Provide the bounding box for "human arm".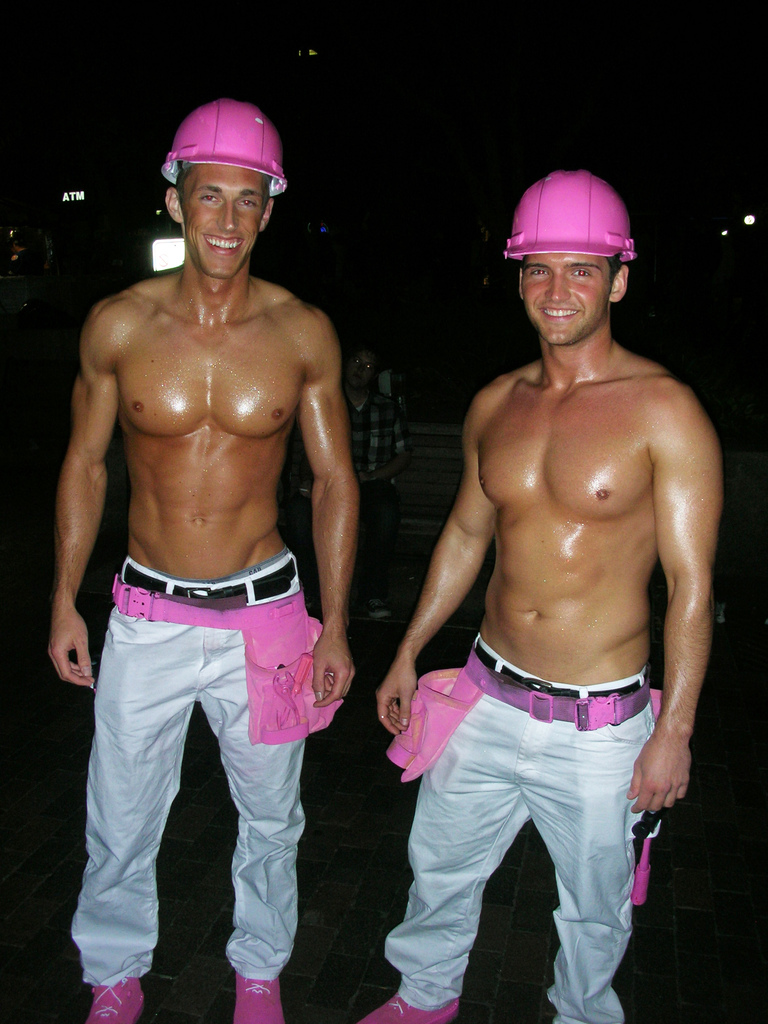
367/382/508/737.
